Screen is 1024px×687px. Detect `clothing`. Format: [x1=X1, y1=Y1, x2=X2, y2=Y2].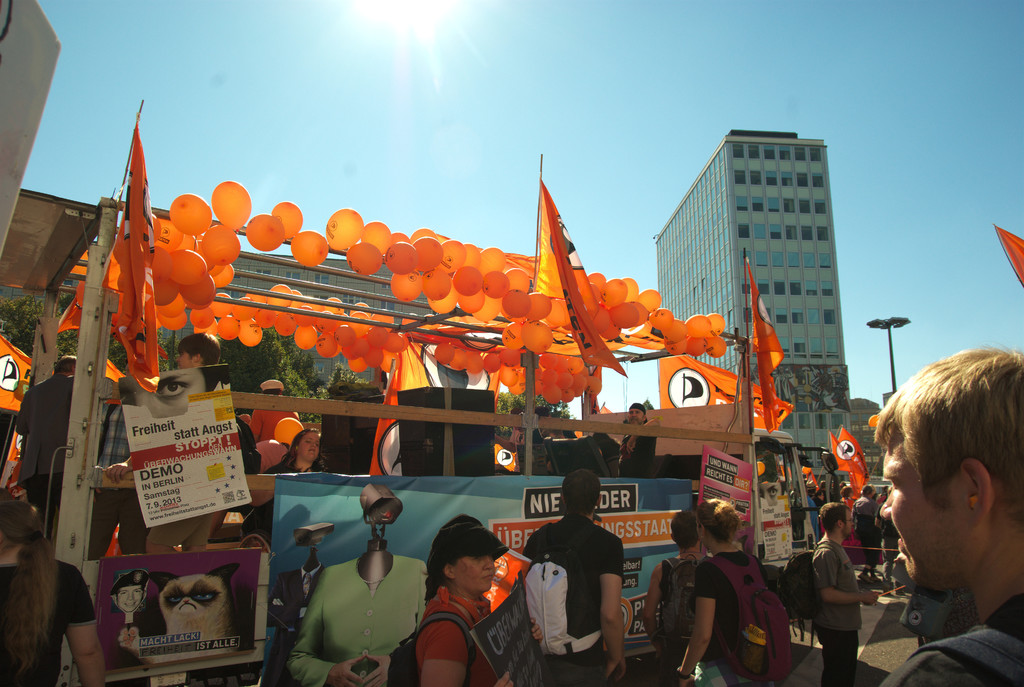
[x1=819, y1=634, x2=855, y2=686].
